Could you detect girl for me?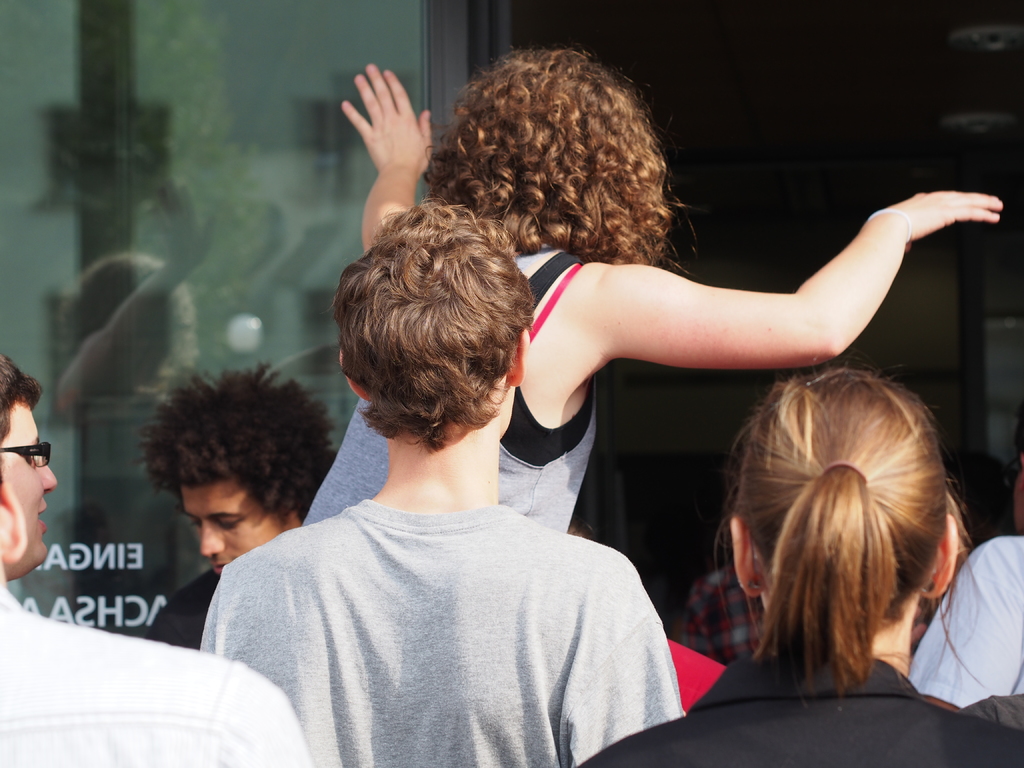
Detection result: [x1=300, y1=47, x2=1001, y2=533].
